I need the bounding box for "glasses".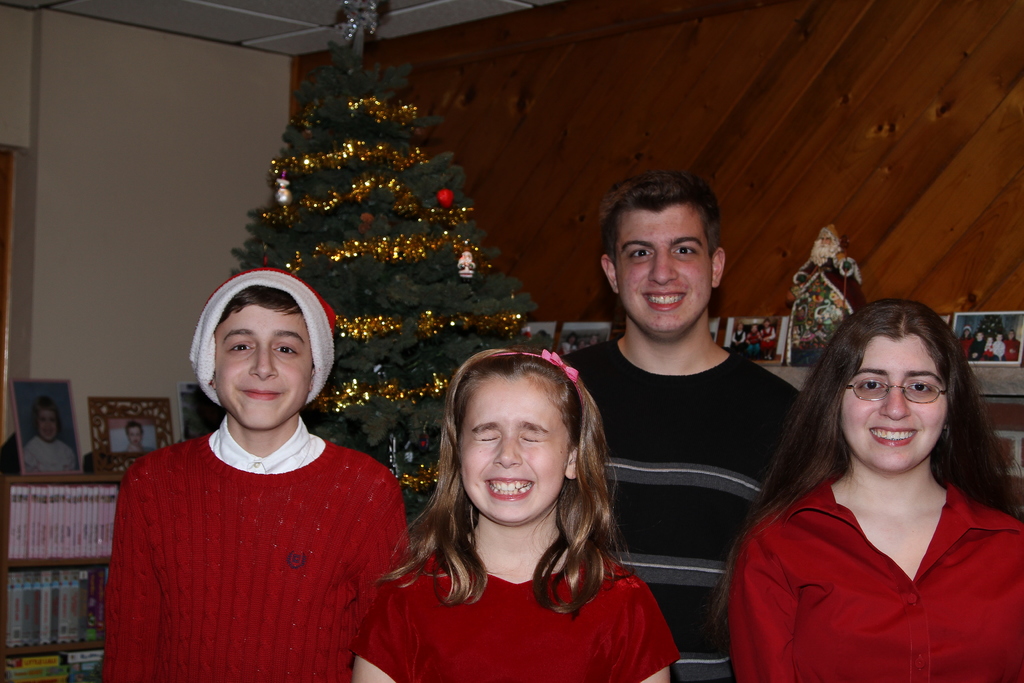
Here it is: detection(847, 377, 948, 401).
